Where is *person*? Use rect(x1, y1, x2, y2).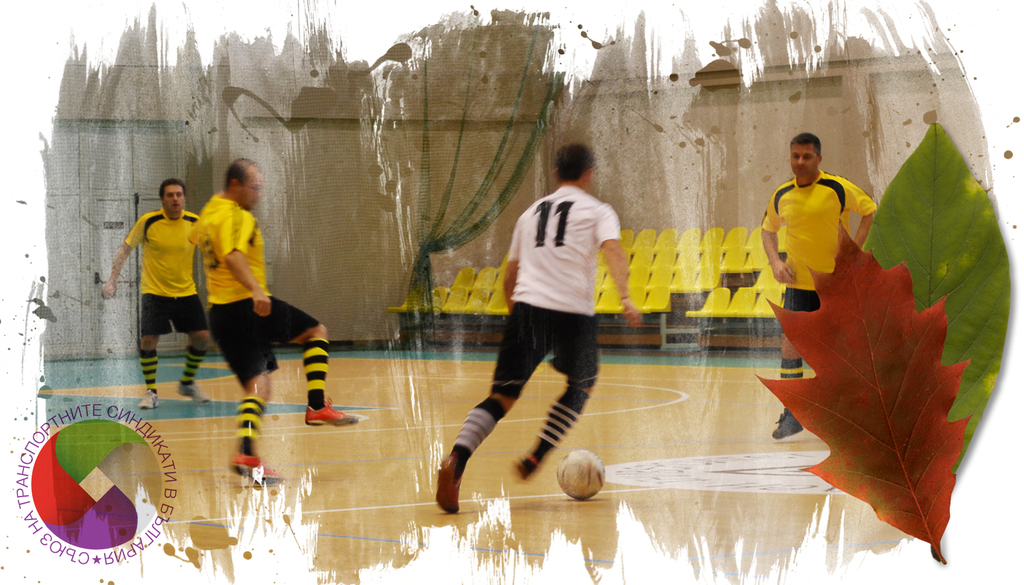
rect(120, 163, 198, 403).
